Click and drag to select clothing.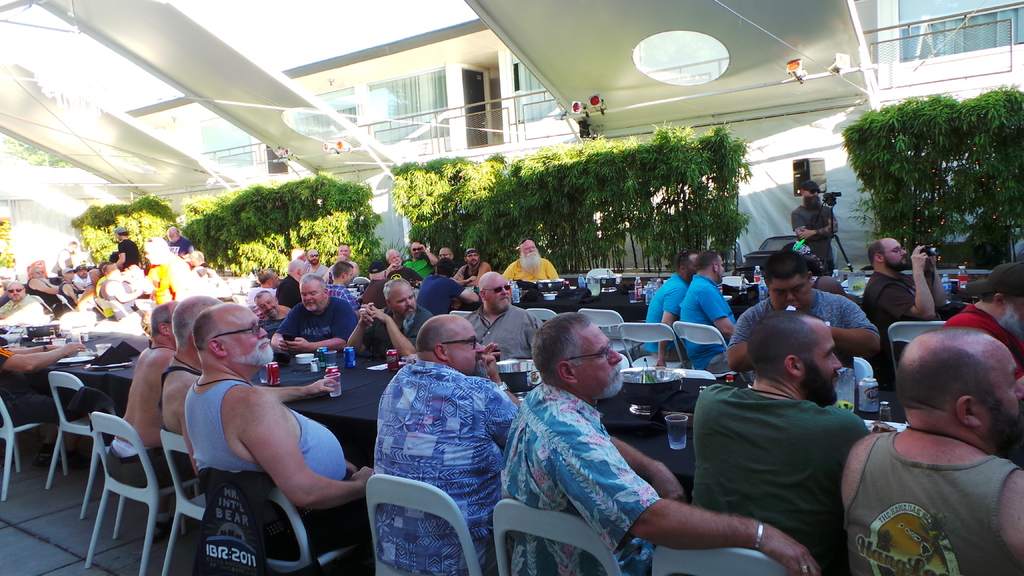
Selection: 499, 377, 662, 575.
